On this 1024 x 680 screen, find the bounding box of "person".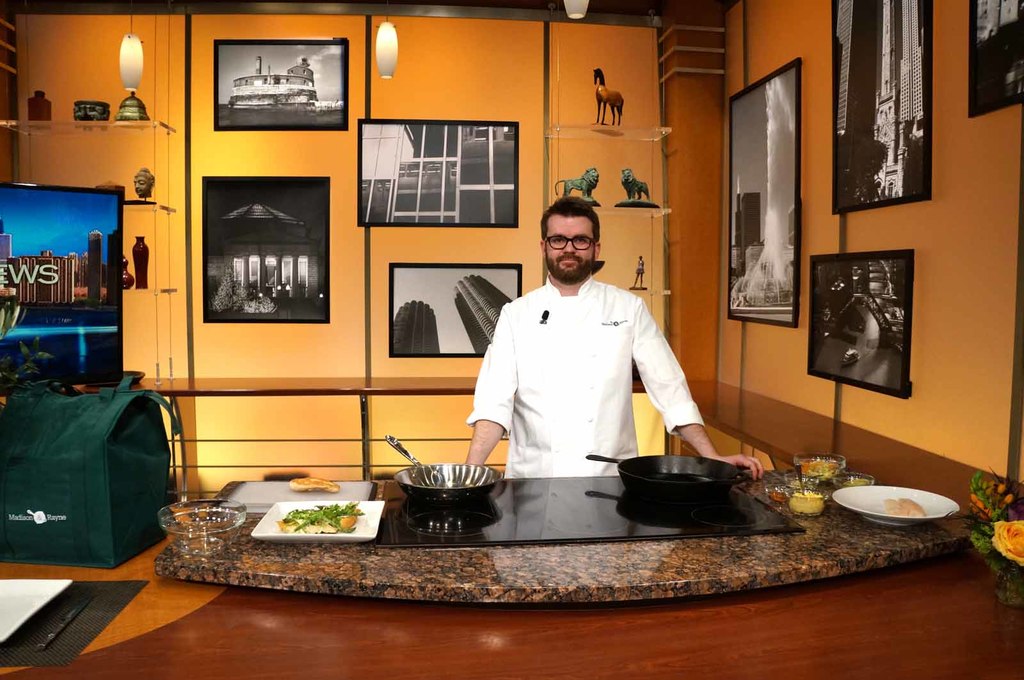
Bounding box: (461,194,766,482).
